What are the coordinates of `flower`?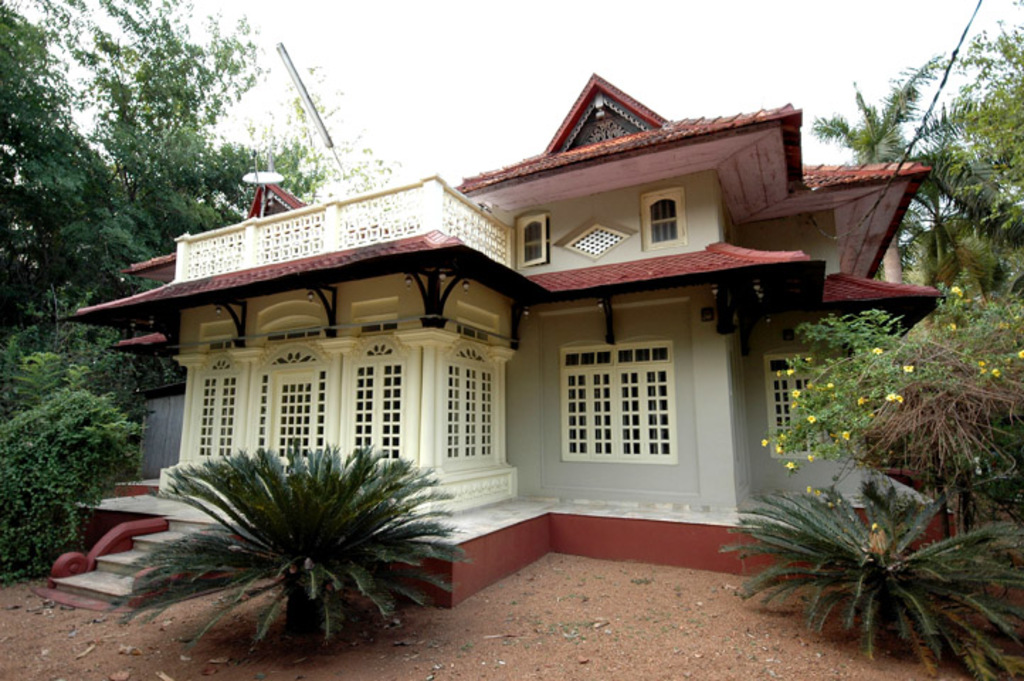
pyautogui.locateOnScreen(790, 389, 803, 397).
